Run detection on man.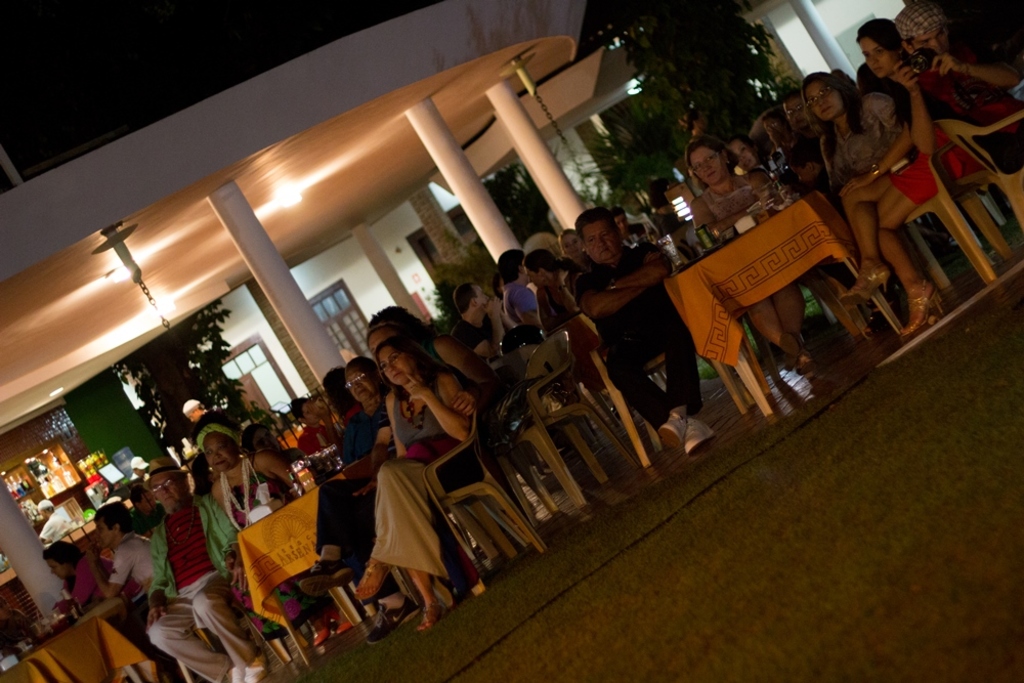
Result: (left=128, top=482, right=165, bottom=536).
